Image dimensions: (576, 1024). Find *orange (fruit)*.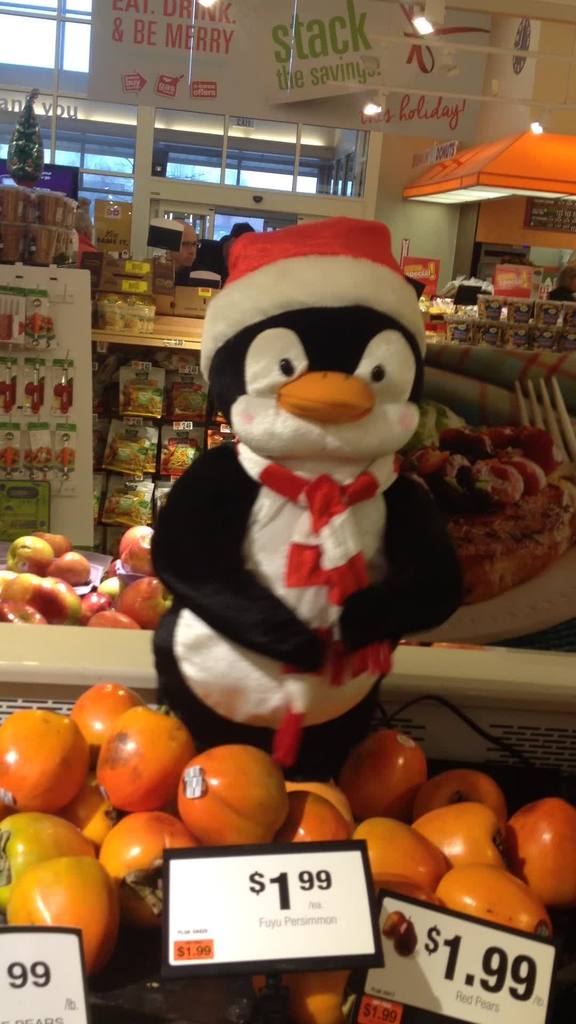
279, 781, 332, 841.
